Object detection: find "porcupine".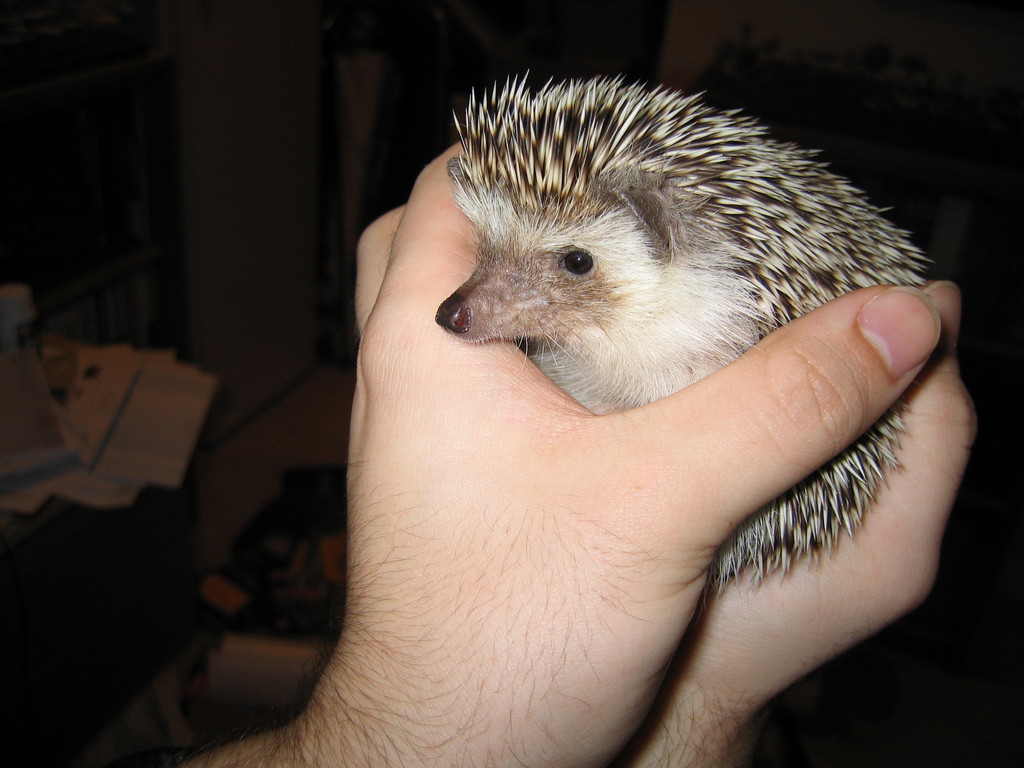
404, 91, 927, 470.
